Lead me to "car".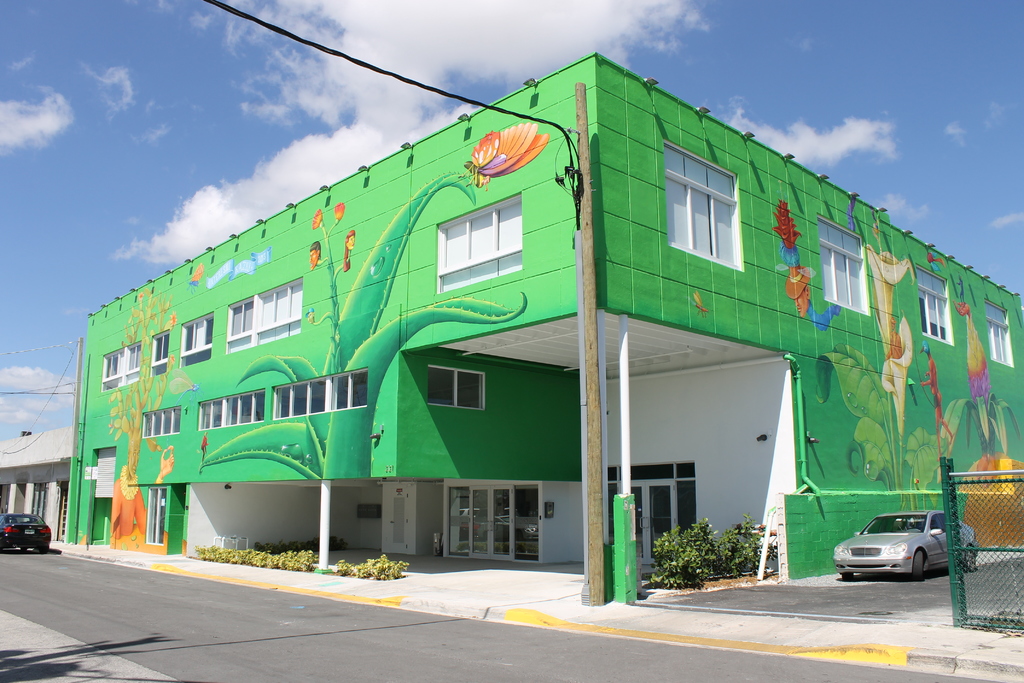
Lead to crop(836, 509, 982, 576).
